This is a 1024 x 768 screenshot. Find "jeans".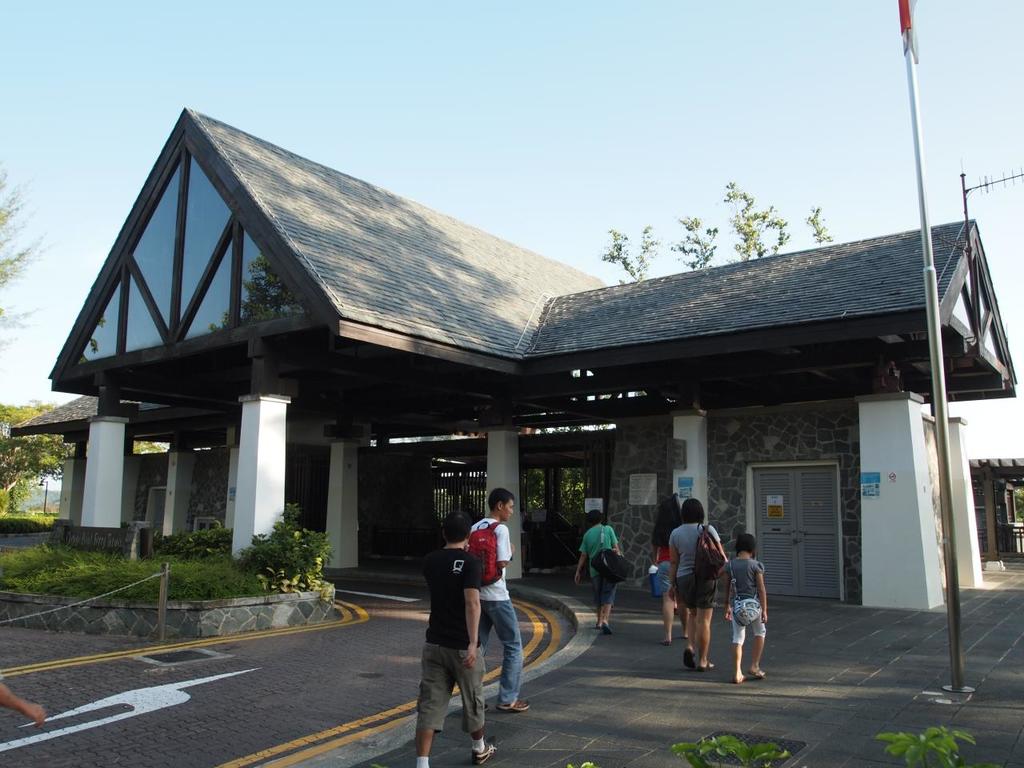
Bounding box: x1=409 y1=644 x2=492 y2=754.
